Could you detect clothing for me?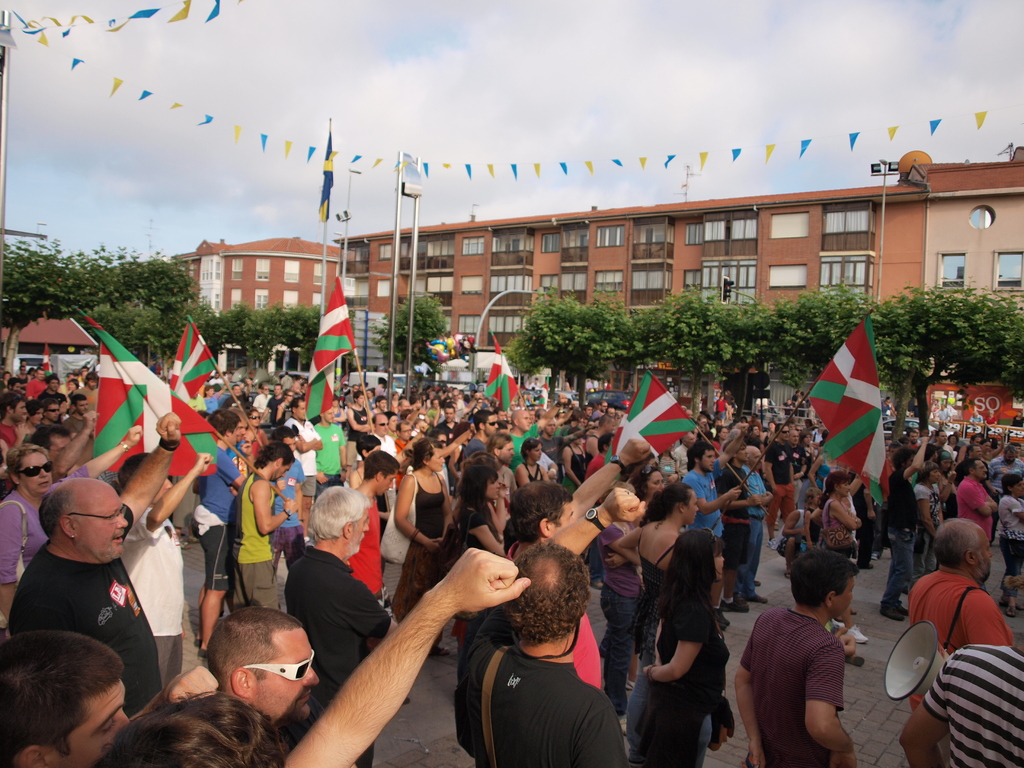
Detection result: [x1=948, y1=470, x2=992, y2=554].
